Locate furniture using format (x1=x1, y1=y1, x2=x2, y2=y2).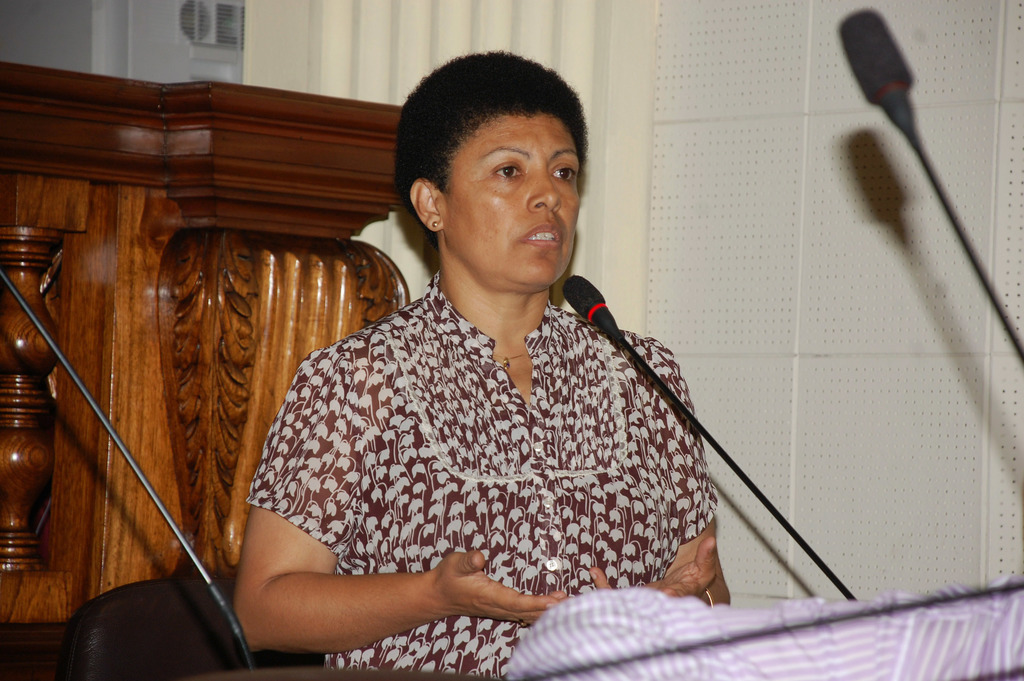
(x1=0, y1=61, x2=413, y2=680).
